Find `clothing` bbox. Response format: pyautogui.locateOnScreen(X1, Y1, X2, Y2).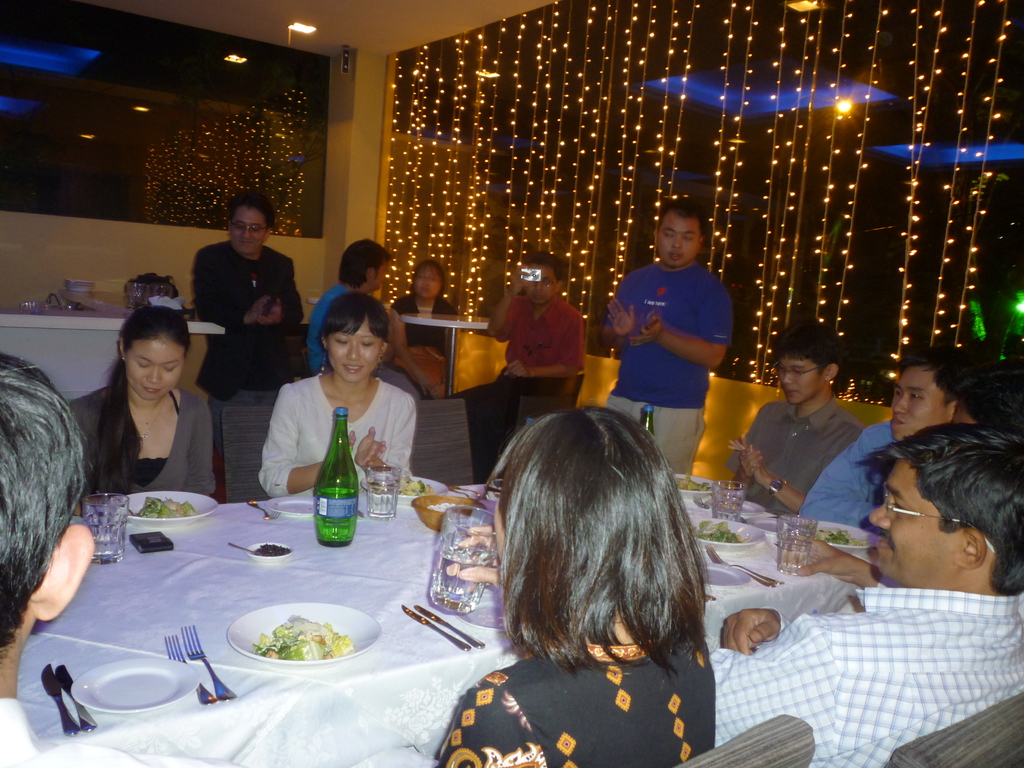
pyautogui.locateOnScreen(180, 214, 292, 378).
